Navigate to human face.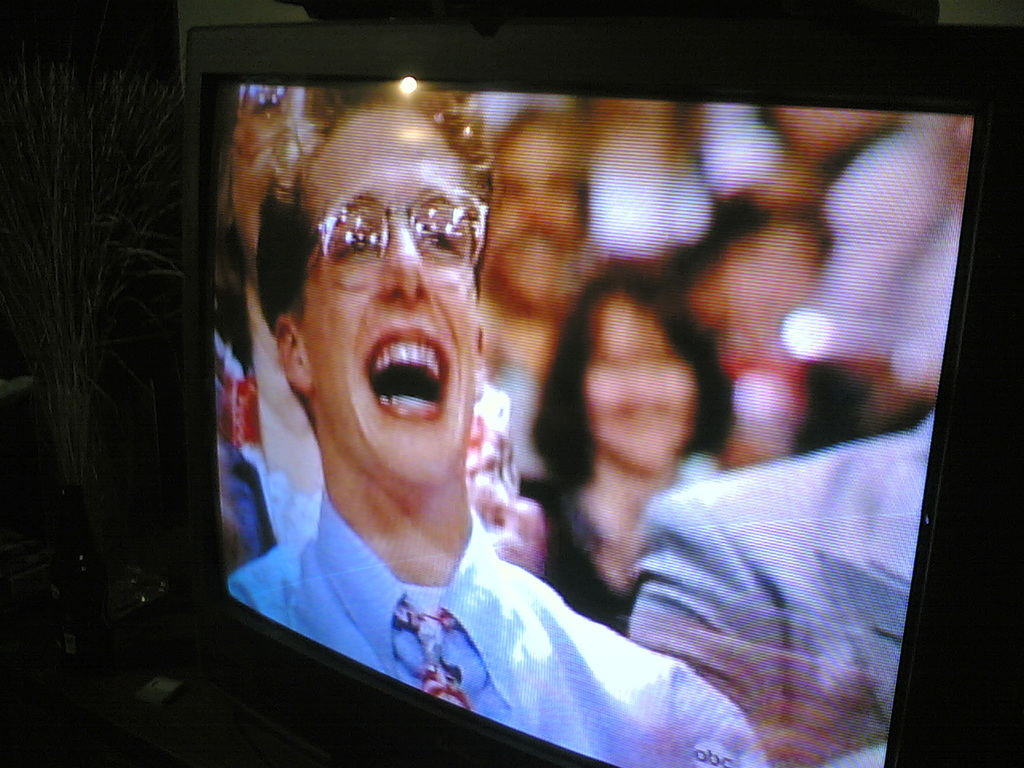
Navigation target: x1=588 y1=294 x2=694 y2=472.
